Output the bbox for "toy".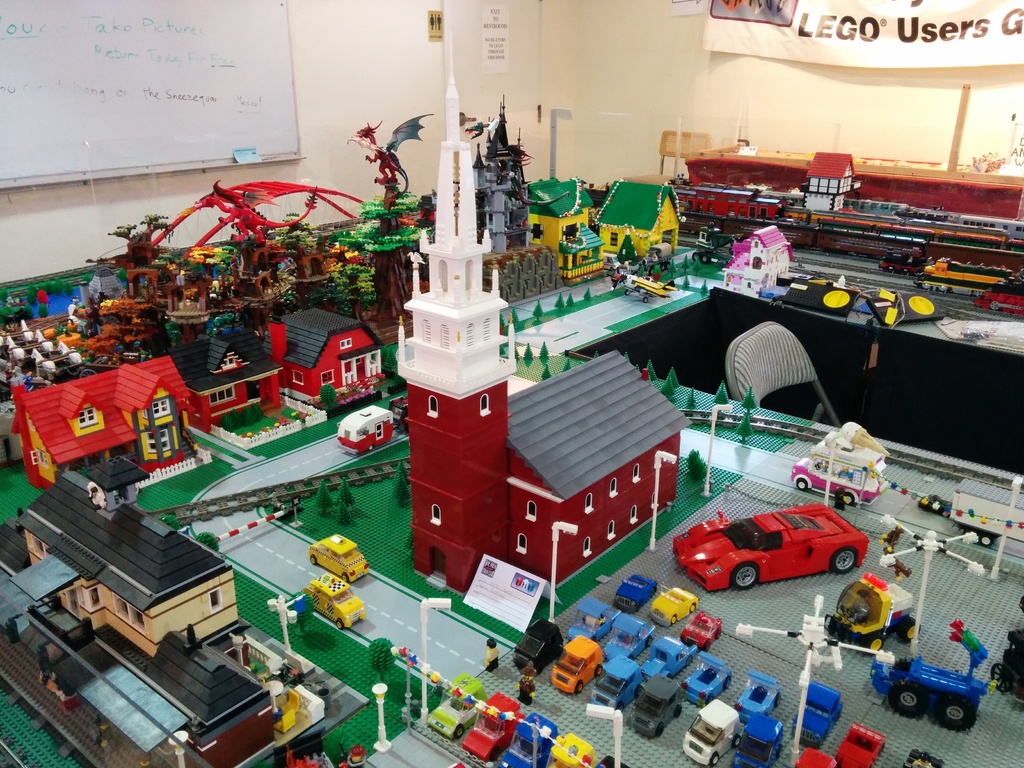
(10, 353, 194, 485).
